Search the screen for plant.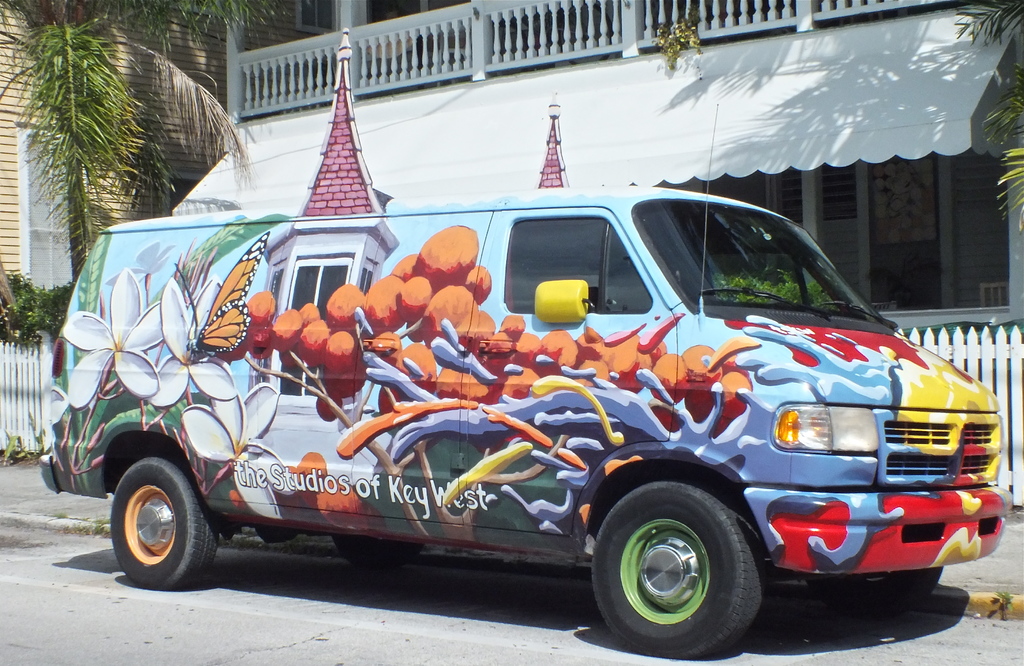
Found at pyautogui.locateOnScreen(712, 270, 842, 308).
